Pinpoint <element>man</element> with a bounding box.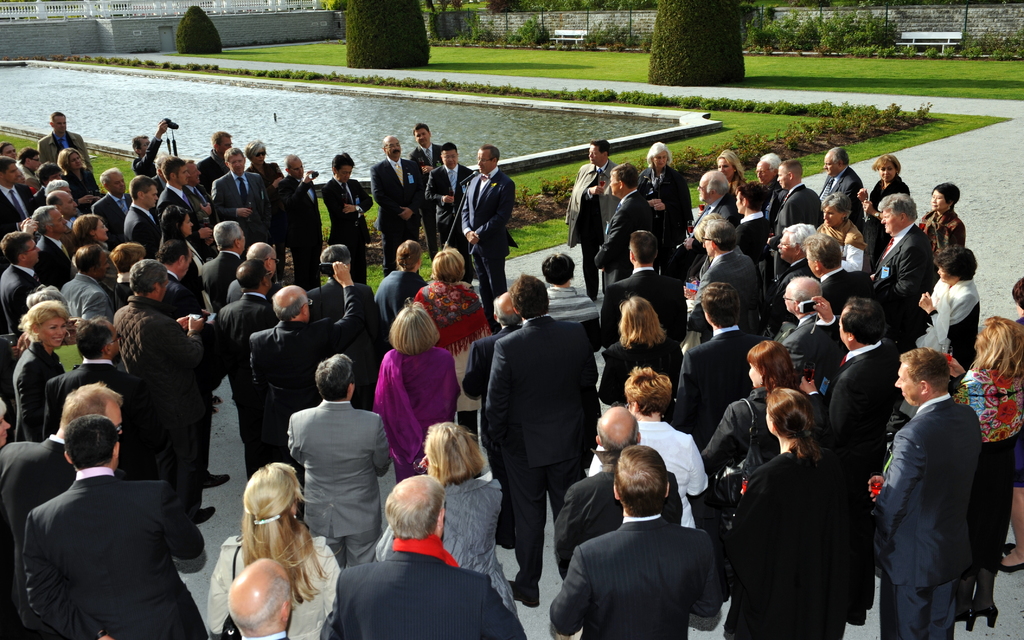
(26, 204, 79, 287).
